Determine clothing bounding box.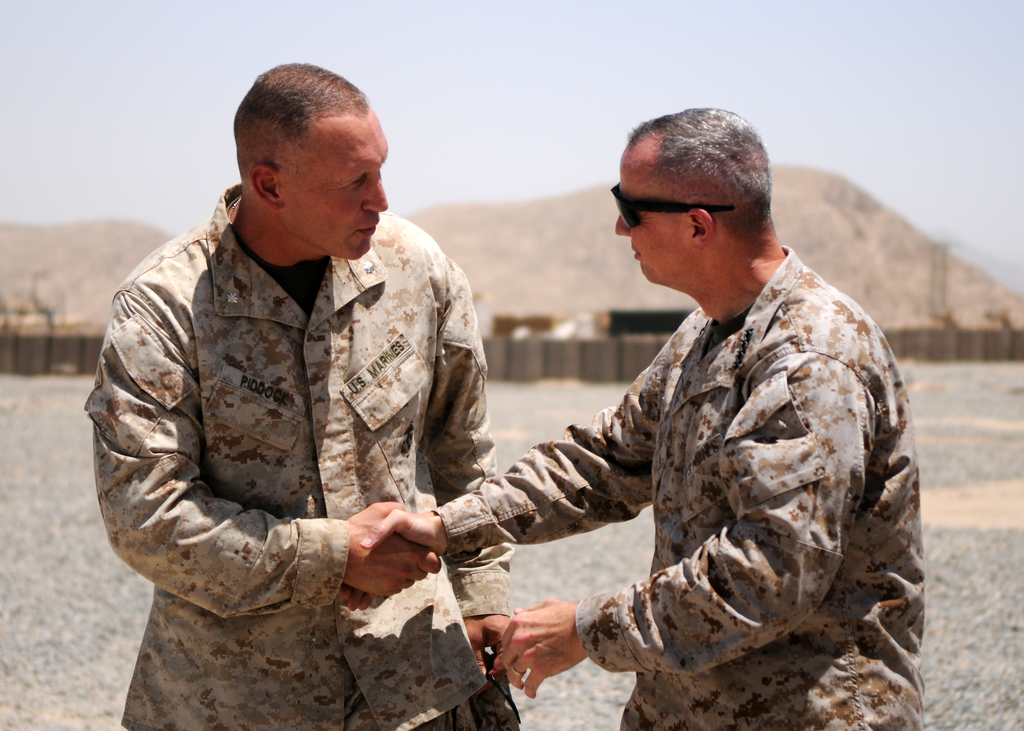
Determined: (97, 152, 513, 692).
